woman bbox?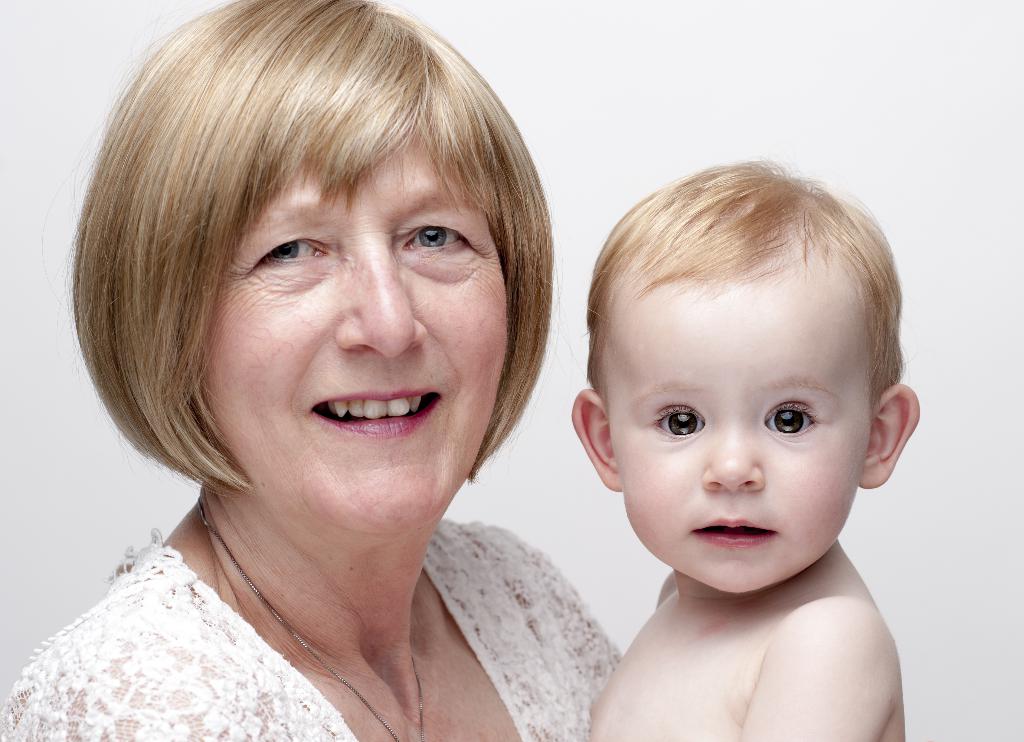
[0,0,621,741]
